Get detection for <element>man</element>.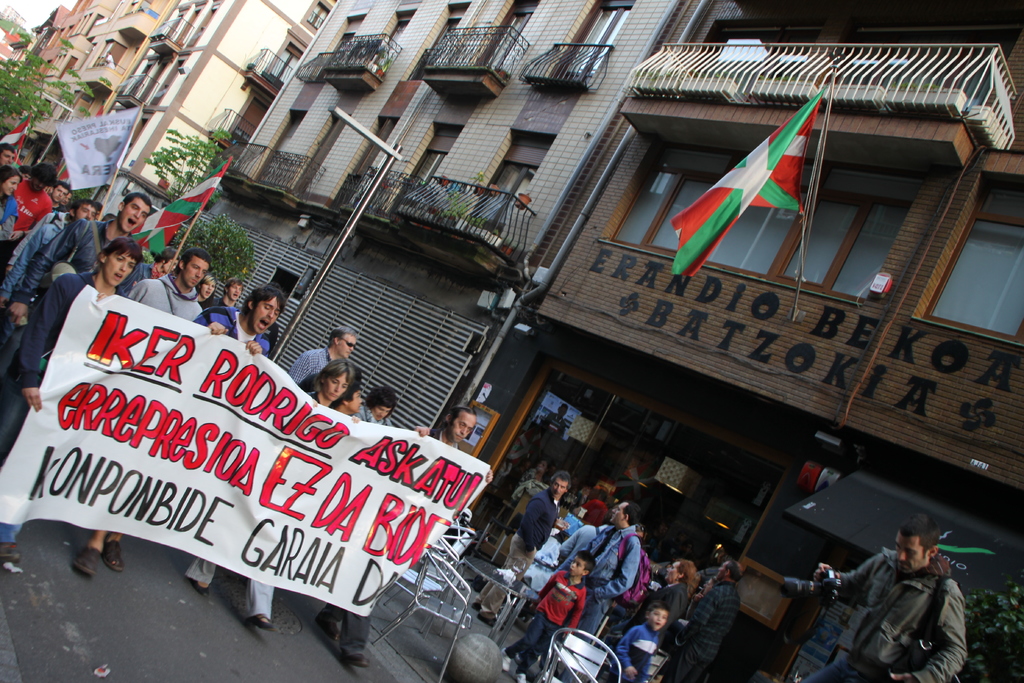
Detection: (676,557,740,682).
